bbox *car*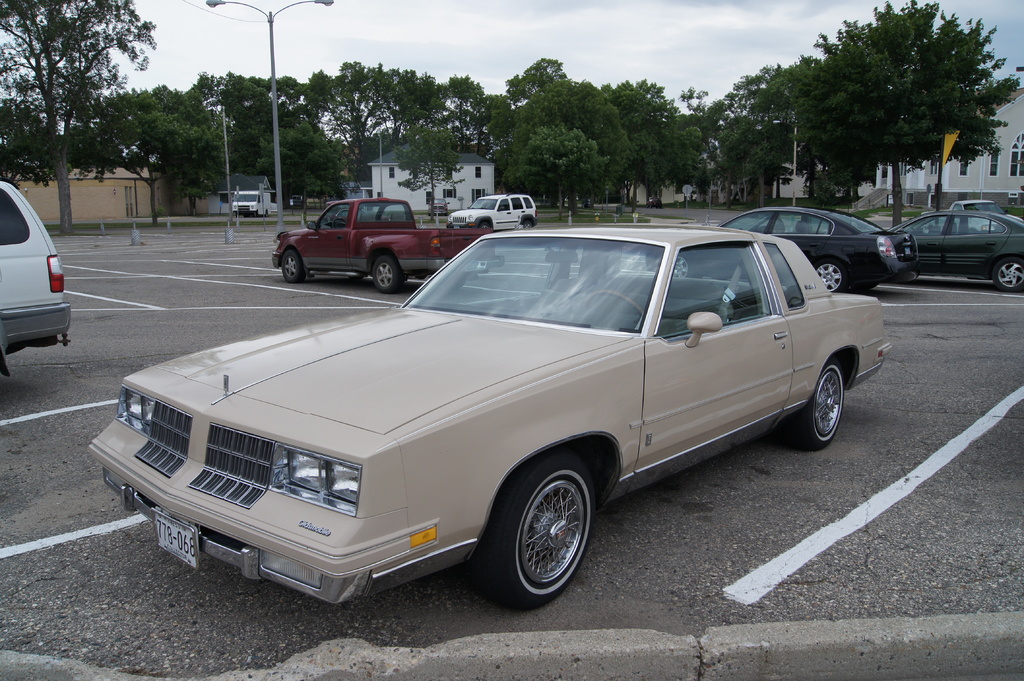
[x1=888, y1=202, x2=1023, y2=296]
